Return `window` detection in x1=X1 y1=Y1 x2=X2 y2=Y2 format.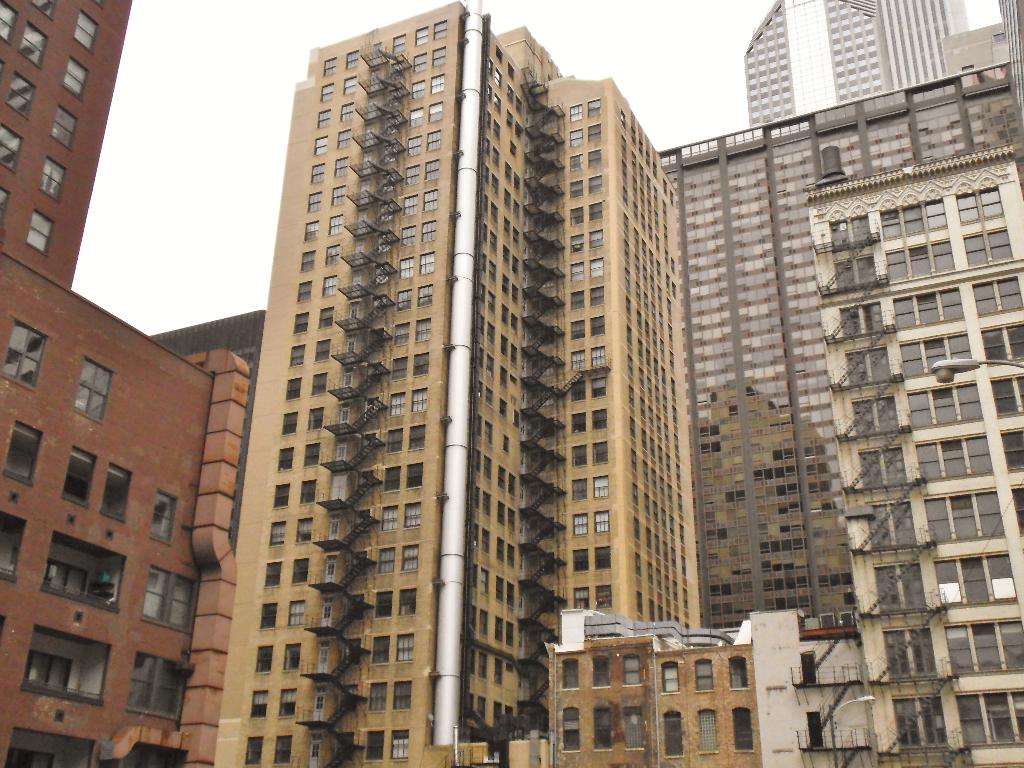
x1=594 y1=550 x2=616 y2=570.
